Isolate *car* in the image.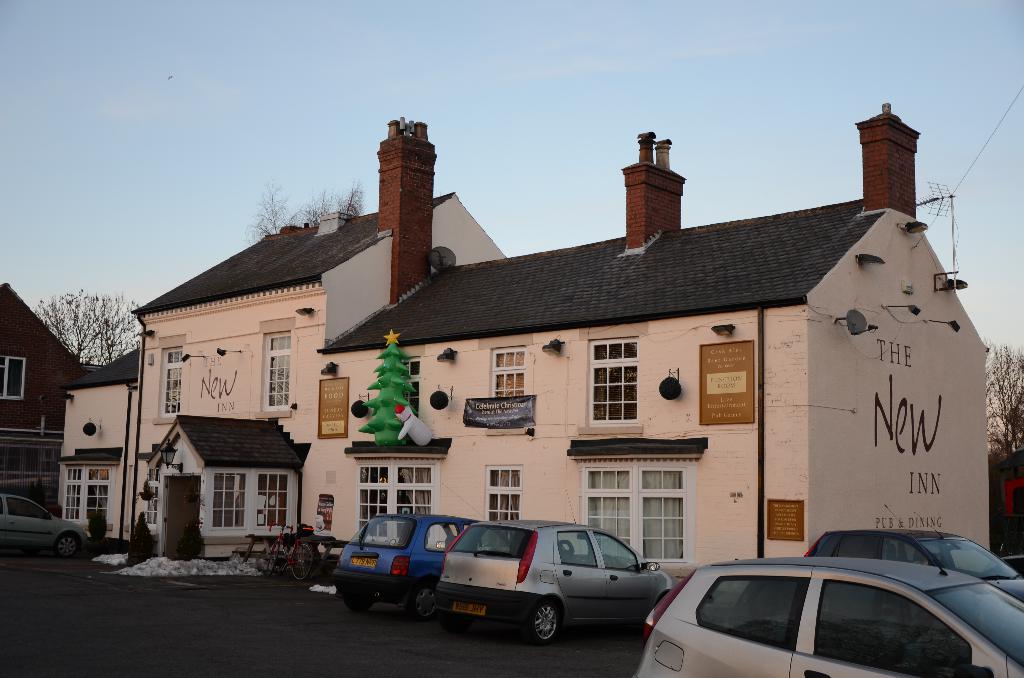
Isolated region: {"left": 331, "top": 482, "right": 510, "bottom": 621}.
